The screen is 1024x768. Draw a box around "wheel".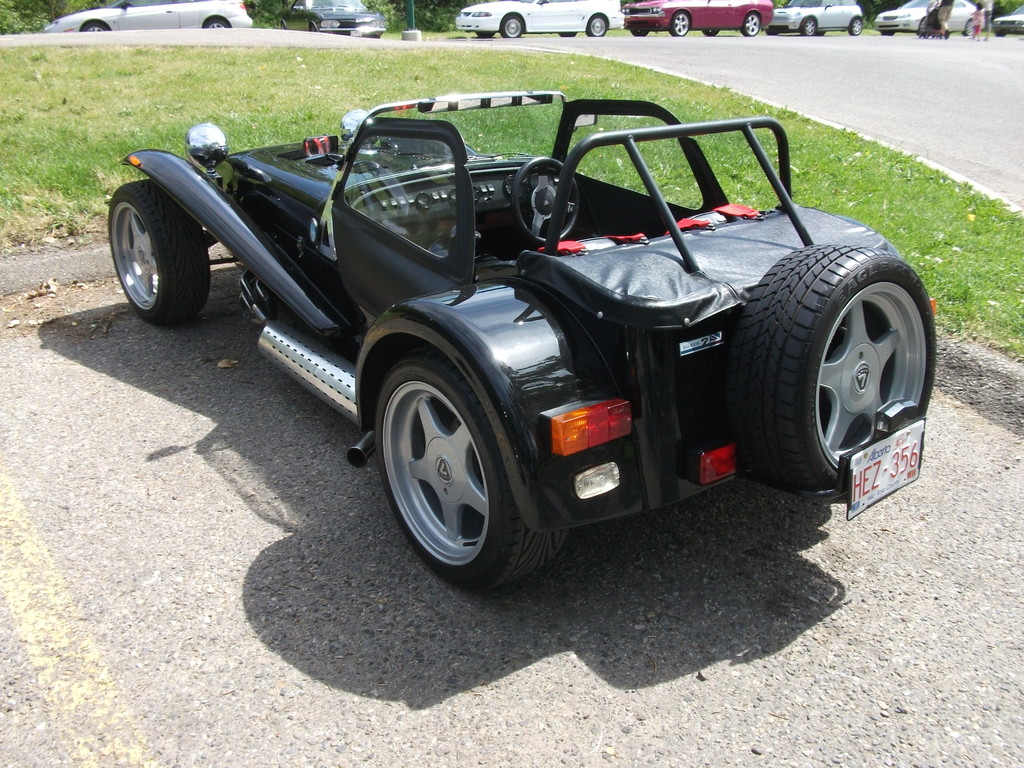
{"left": 202, "top": 18, "right": 230, "bottom": 27}.
